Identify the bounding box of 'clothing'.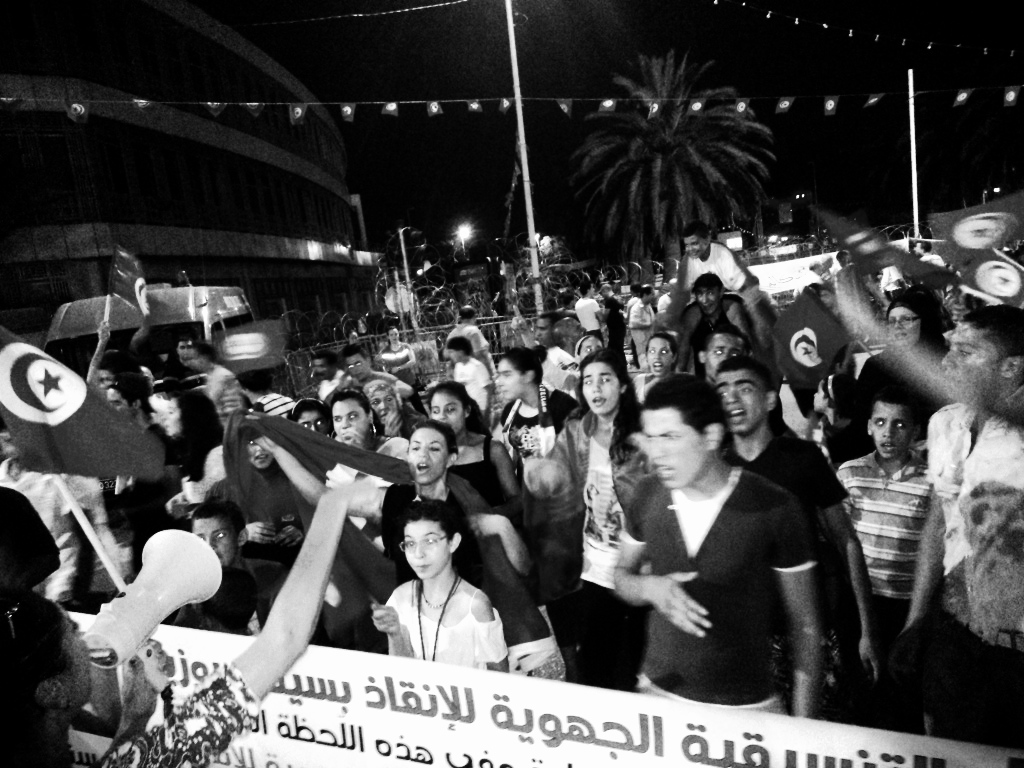
918, 402, 1023, 748.
